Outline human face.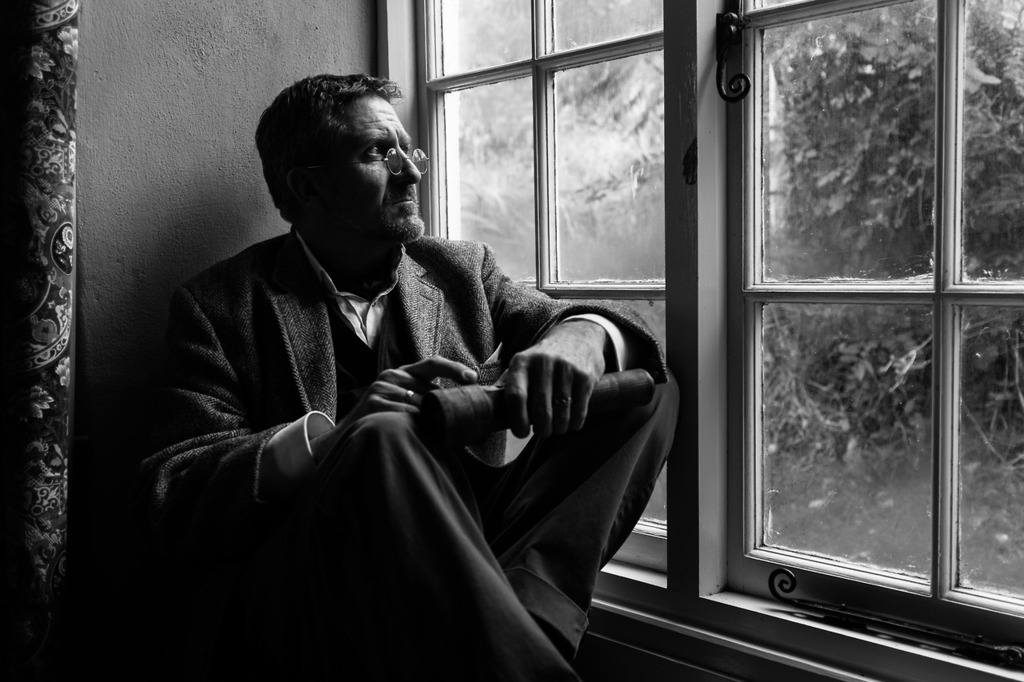
Outline: 321 86 436 242.
